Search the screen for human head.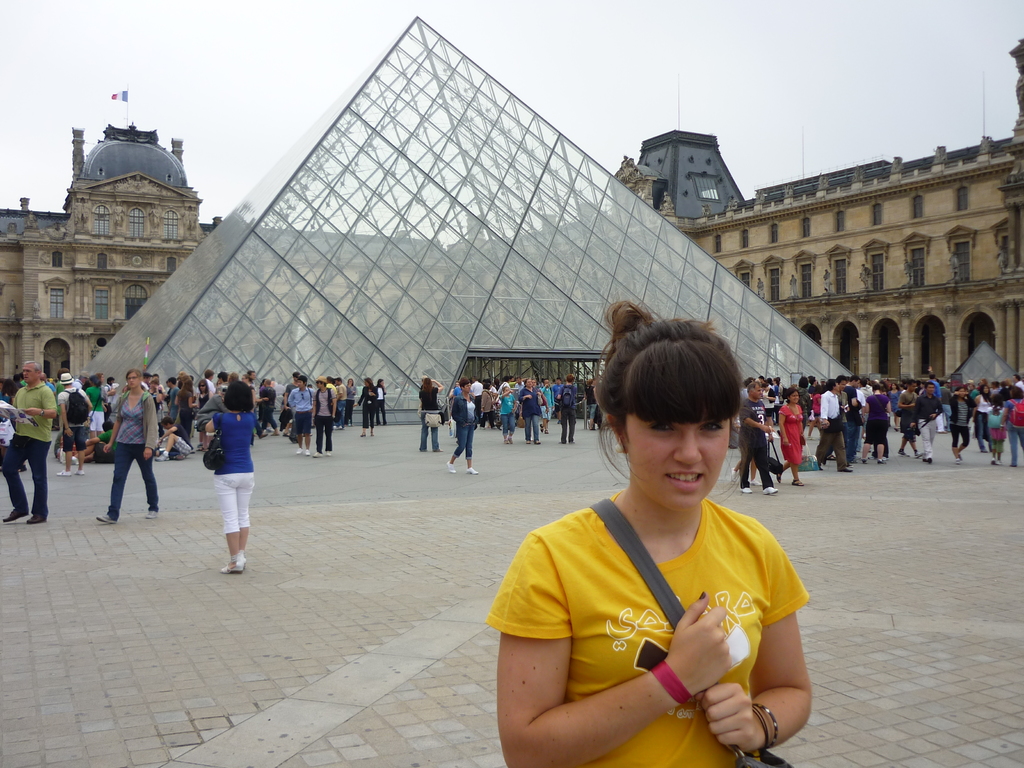
Found at [60,369,74,388].
